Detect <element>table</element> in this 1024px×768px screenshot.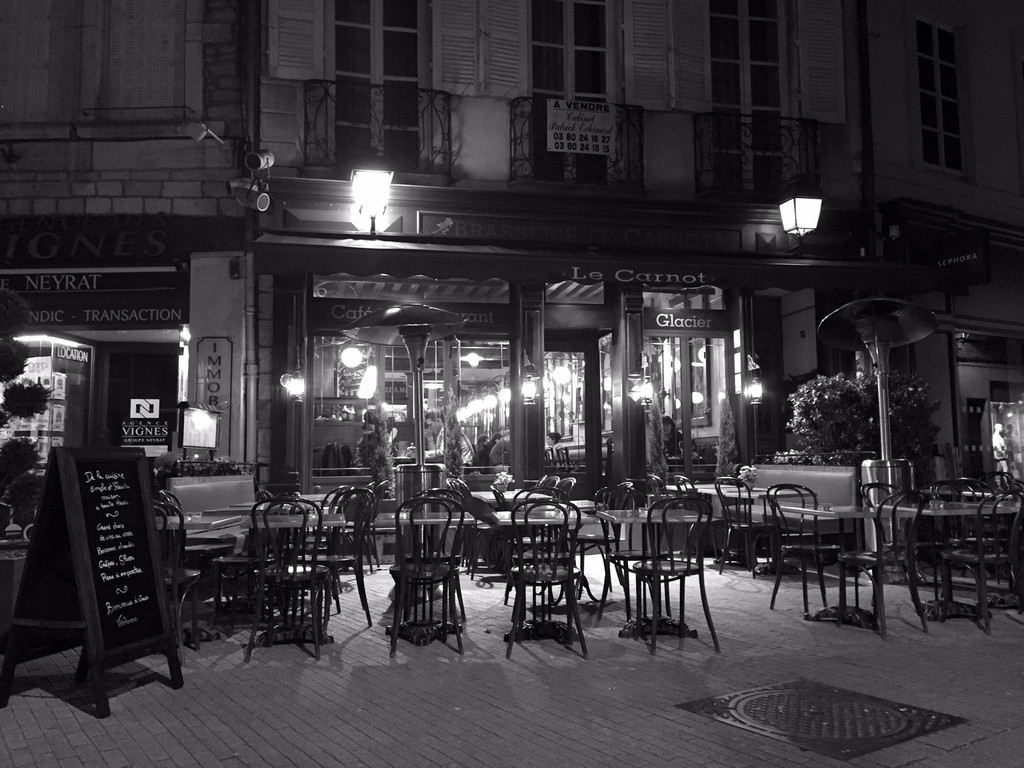
Detection: bbox(601, 507, 735, 641).
